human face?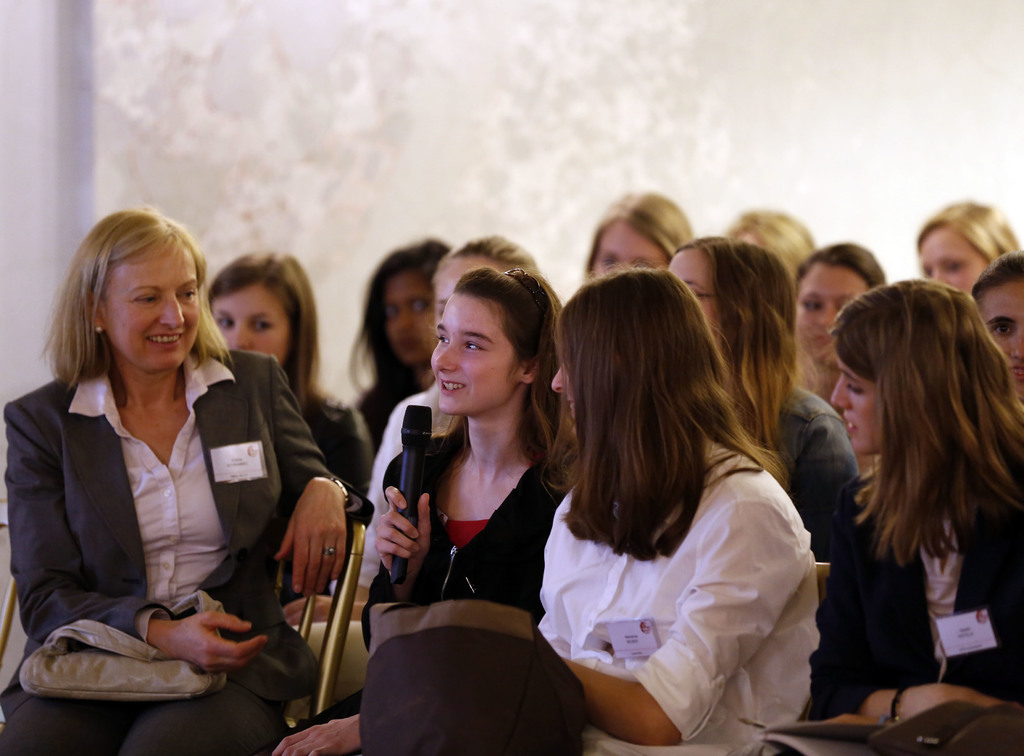
BBox(828, 357, 875, 456)
